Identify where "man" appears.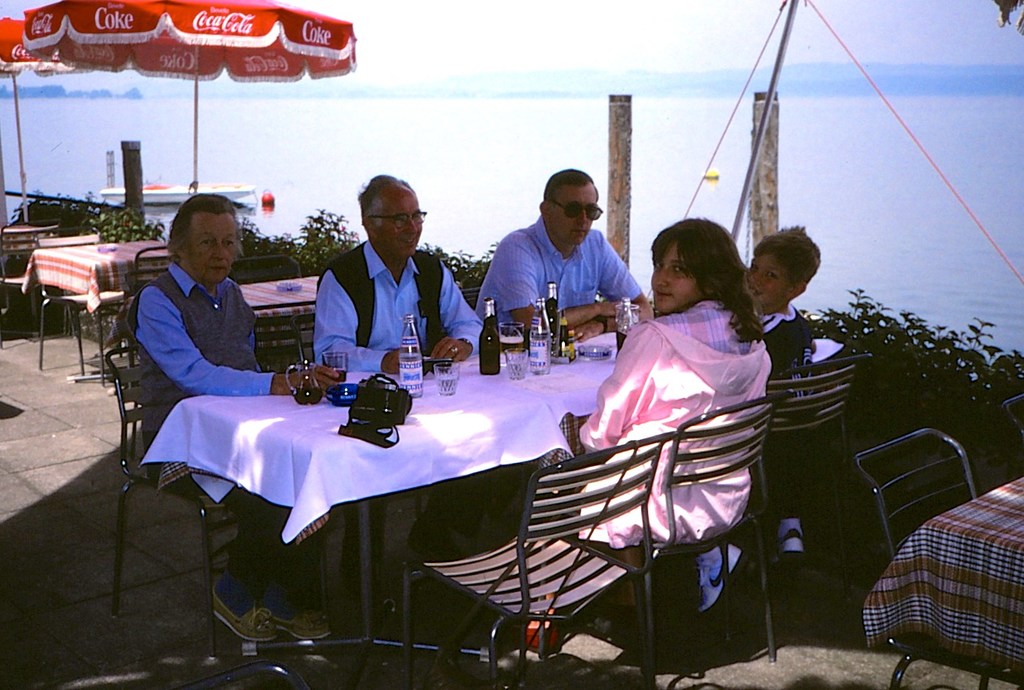
Appears at x1=308, y1=172, x2=483, y2=558.
